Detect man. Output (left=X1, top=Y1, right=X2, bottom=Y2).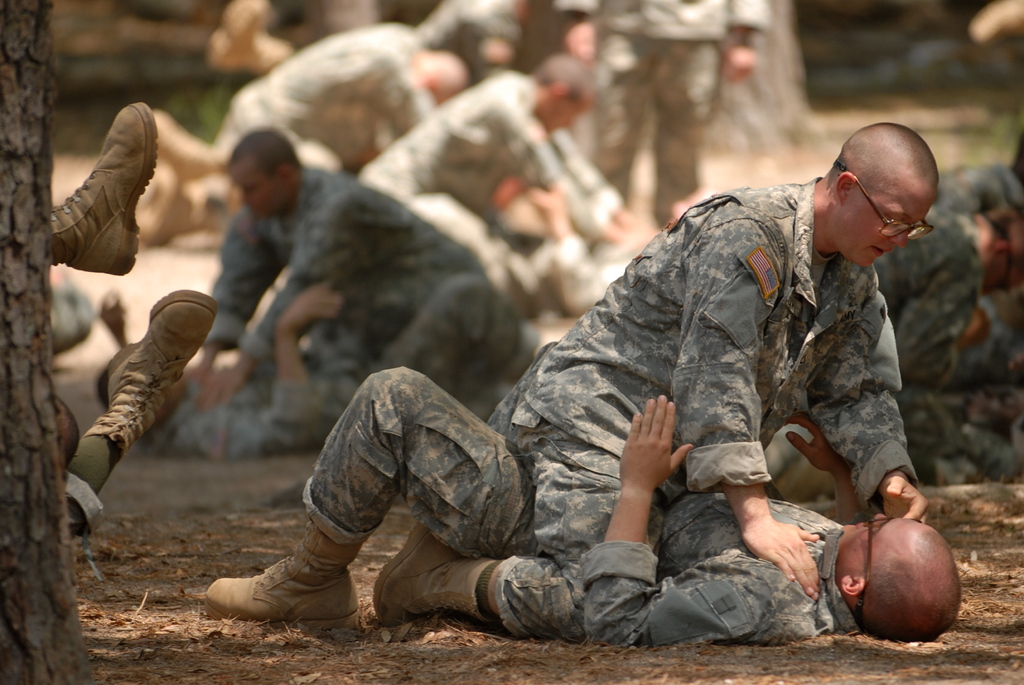
(left=519, top=175, right=723, bottom=321).
